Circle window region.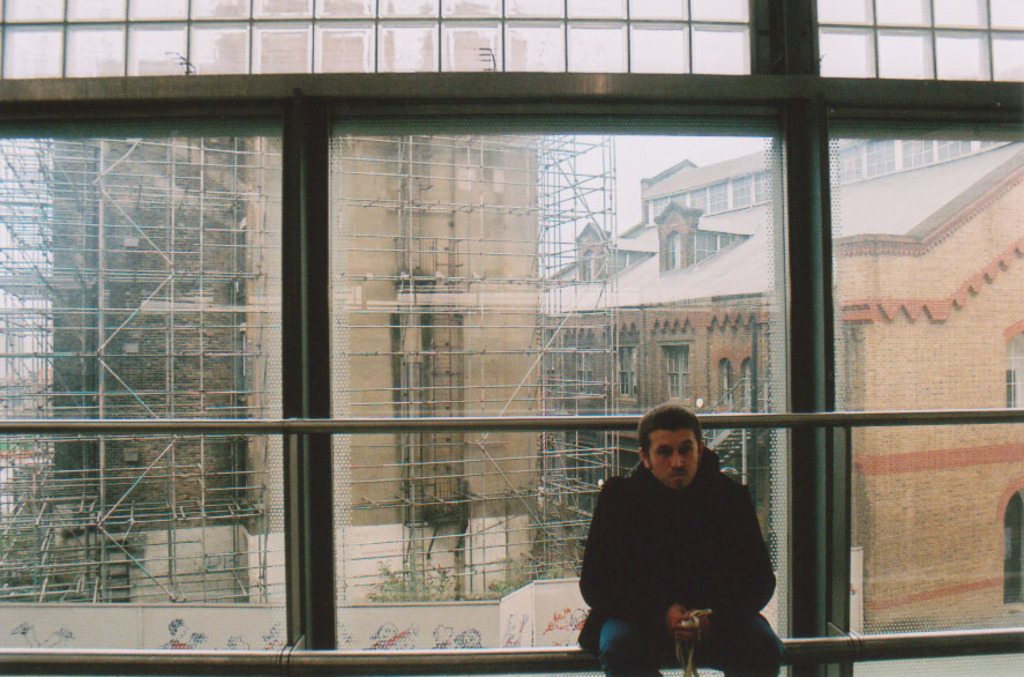
Region: (left=581, top=252, right=595, bottom=280).
